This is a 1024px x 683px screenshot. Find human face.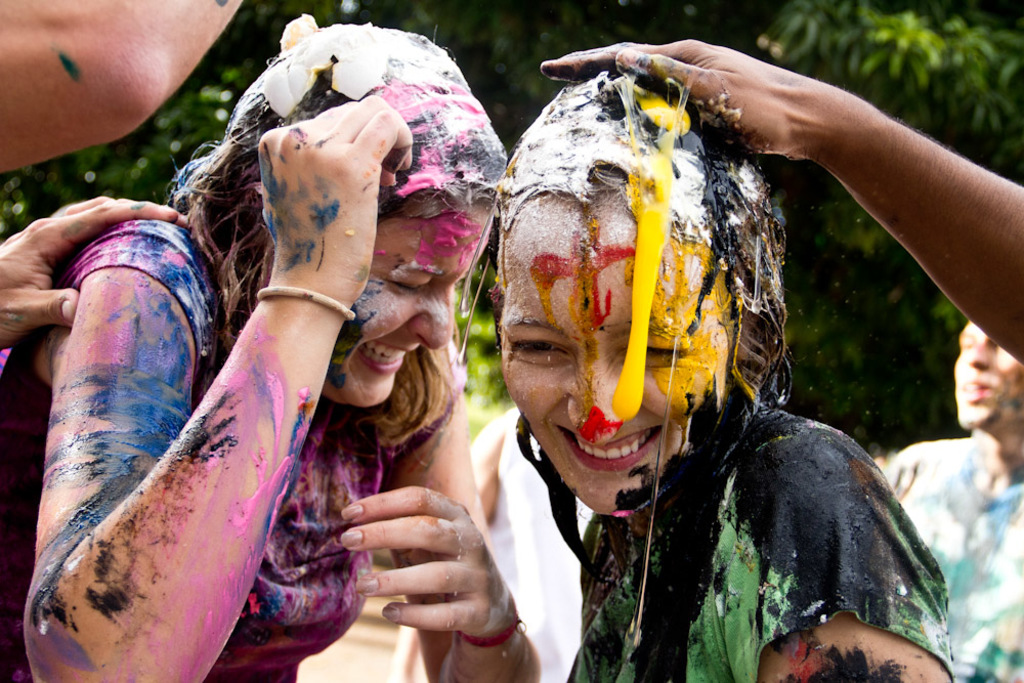
Bounding box: (496,198,740,509).
